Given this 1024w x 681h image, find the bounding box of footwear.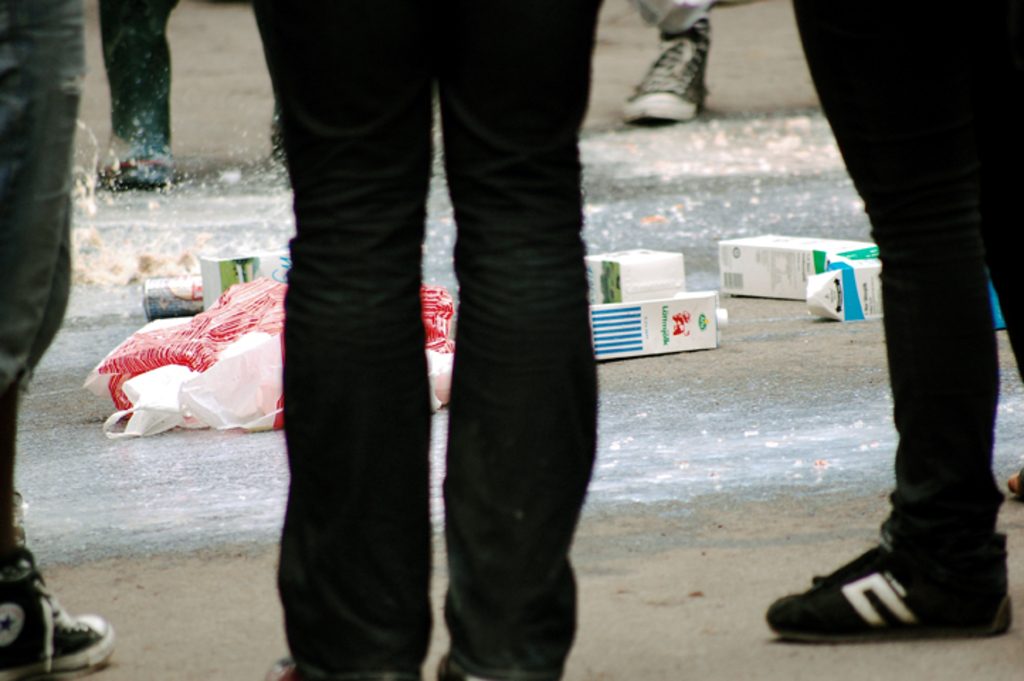
0, 552, 112, 675.
